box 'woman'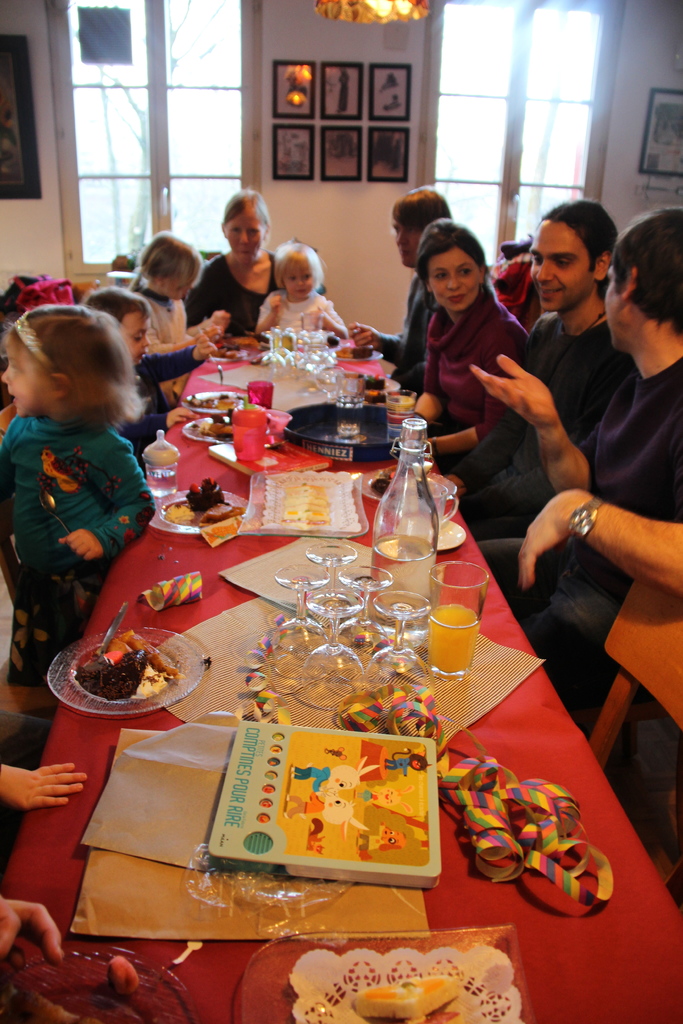
BBox(397, 209, 548, 444)
